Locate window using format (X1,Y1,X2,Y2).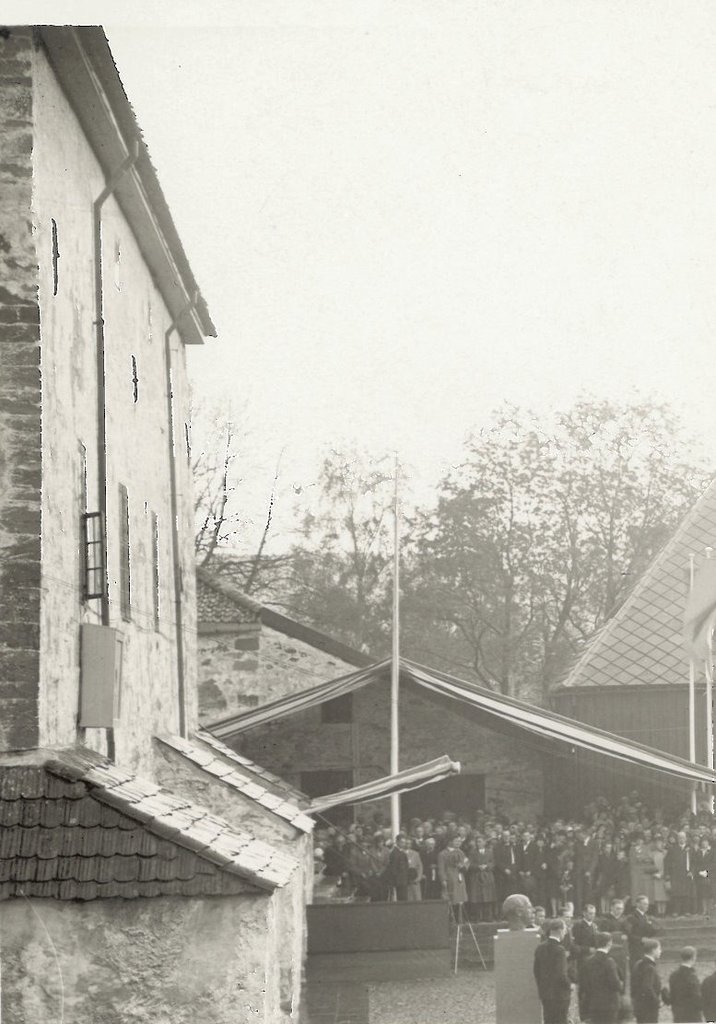
(132,353,139,414).
